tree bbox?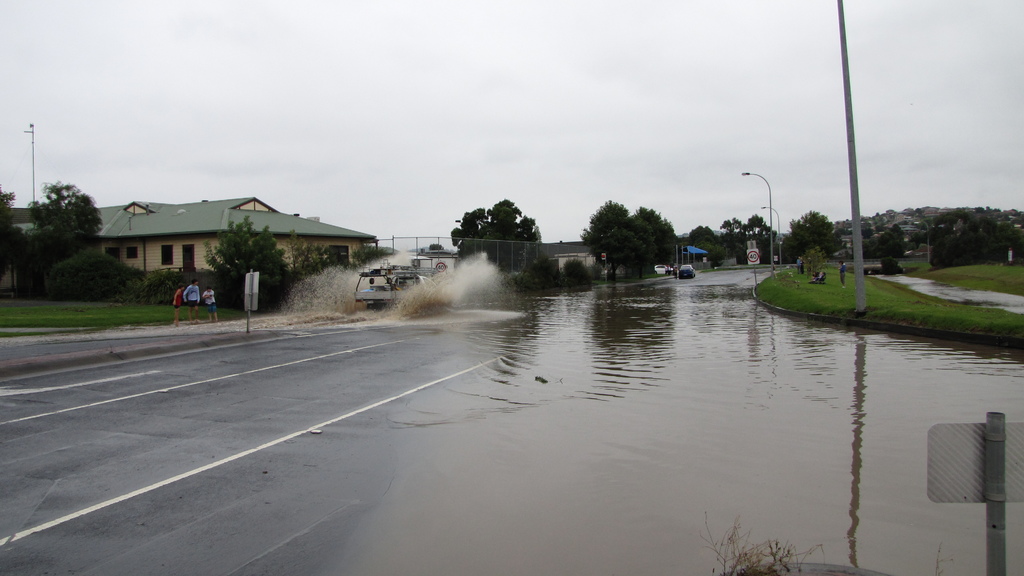
(left=195, top=210, right=289, bottom=315)
